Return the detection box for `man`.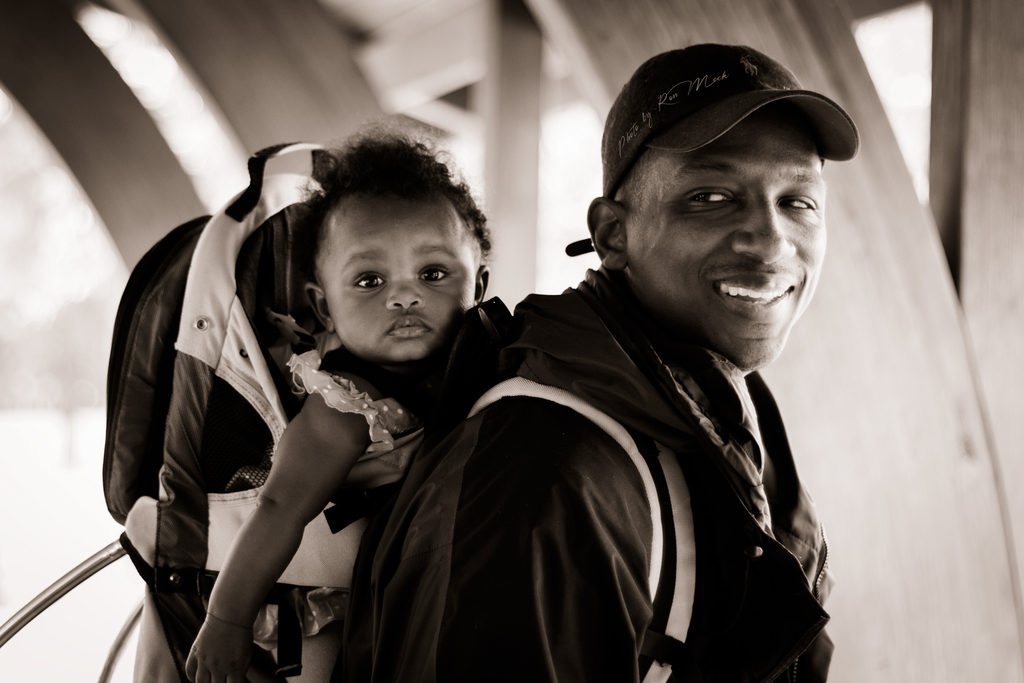
(left=342, top=44, right=863, bottom=682).
